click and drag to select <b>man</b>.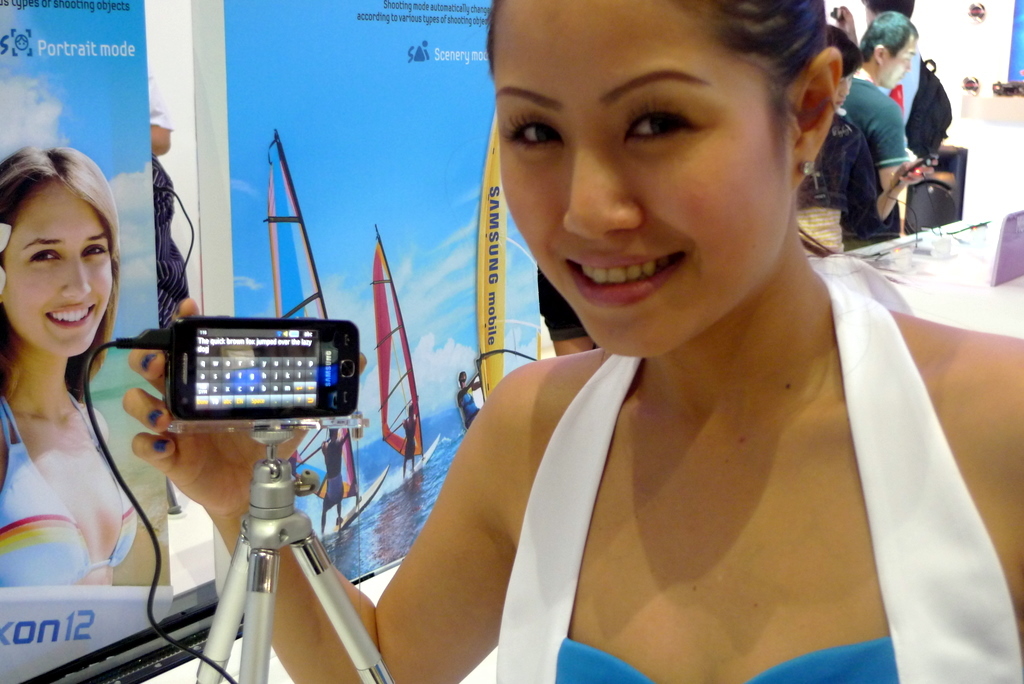
Selection: select_region(821, 7, 928, 258).
